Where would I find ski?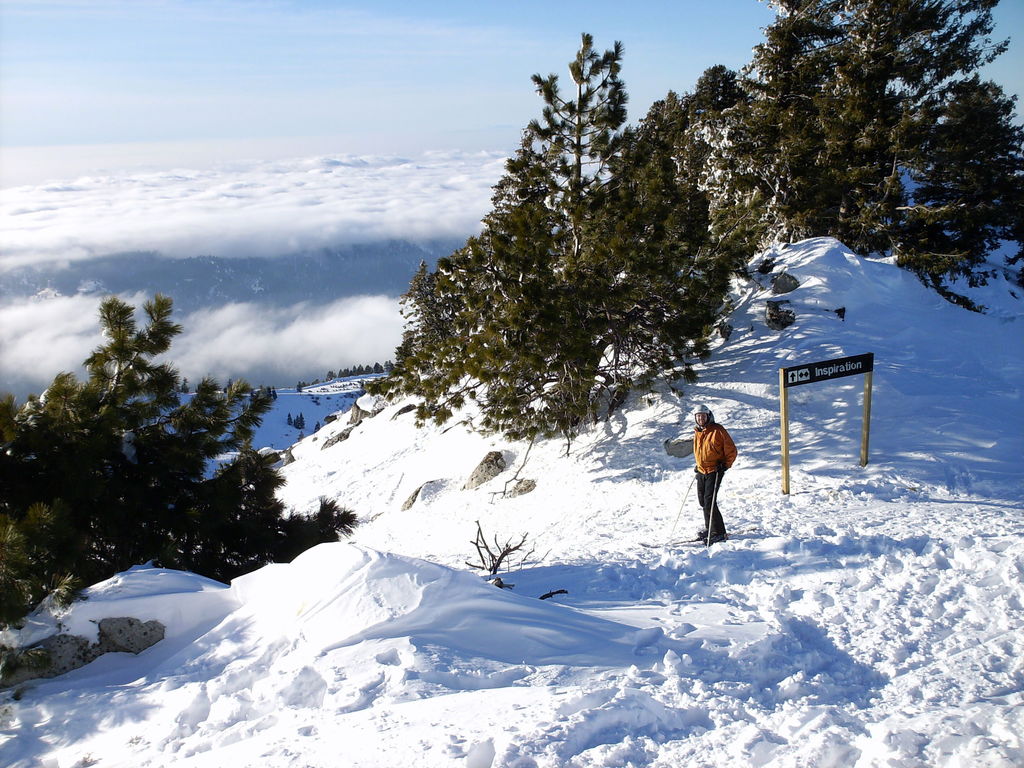
At bbox=(675, 529, 747, 560).
